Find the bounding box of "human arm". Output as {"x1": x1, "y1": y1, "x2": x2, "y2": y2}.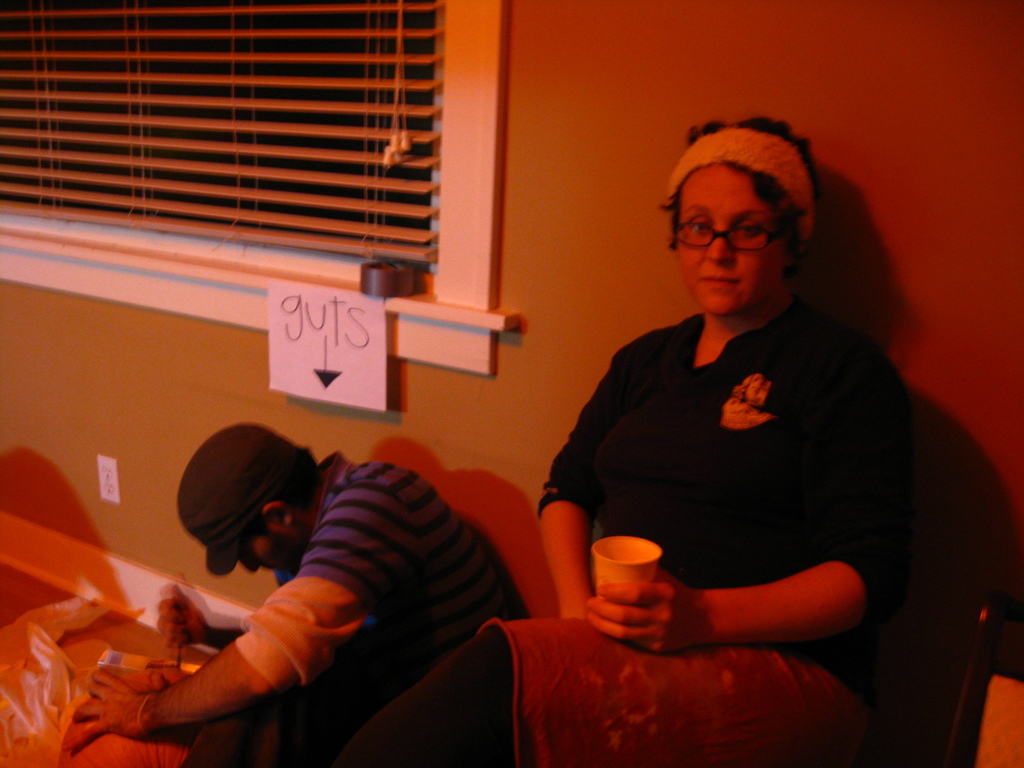
{"x1": 118, "y1": 548, "x2": 365, "y2": 730}.
